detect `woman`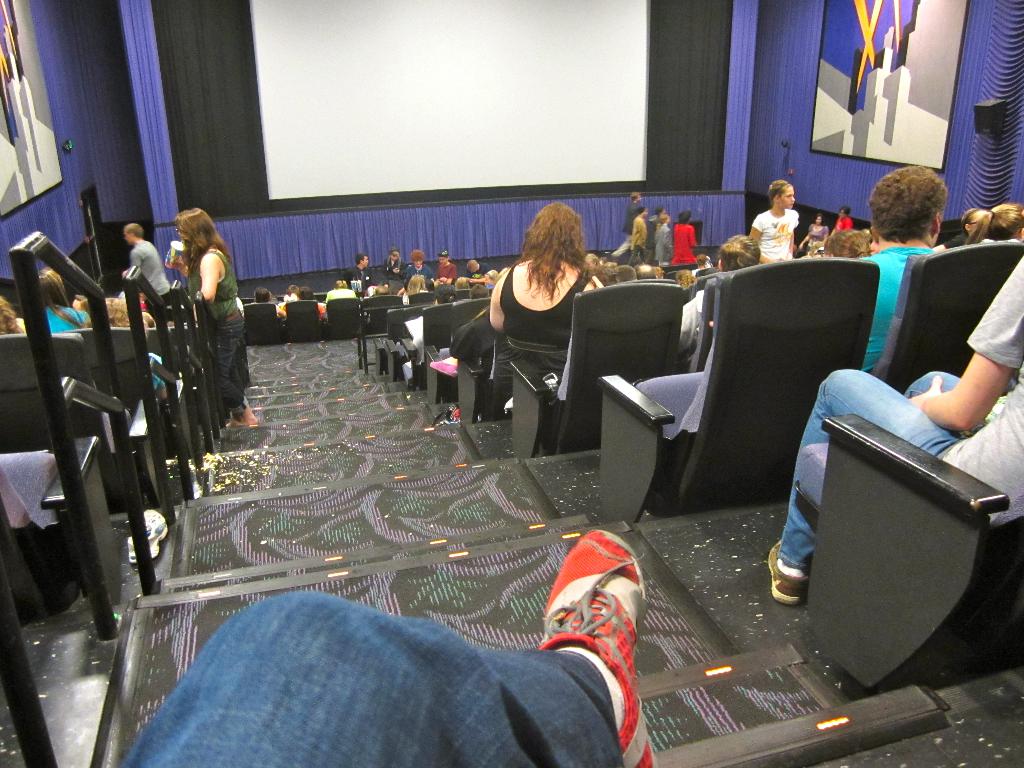
<box>0,297,25,345</box>
